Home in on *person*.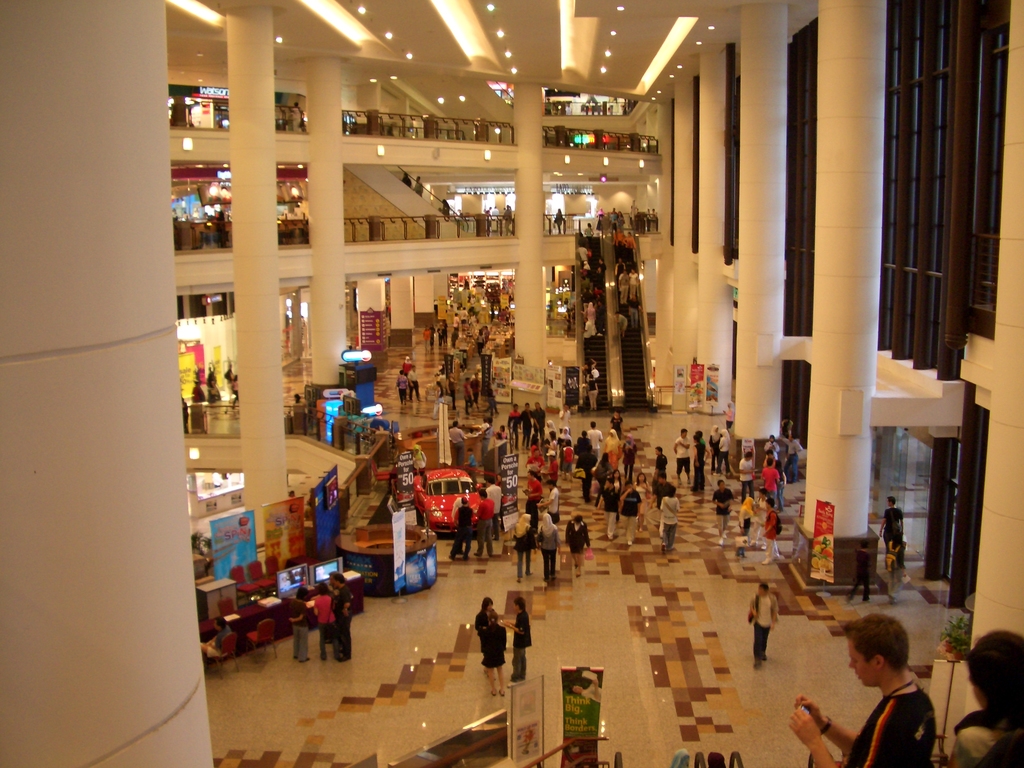
Homed in at crop(615, 268, 630, 305).
